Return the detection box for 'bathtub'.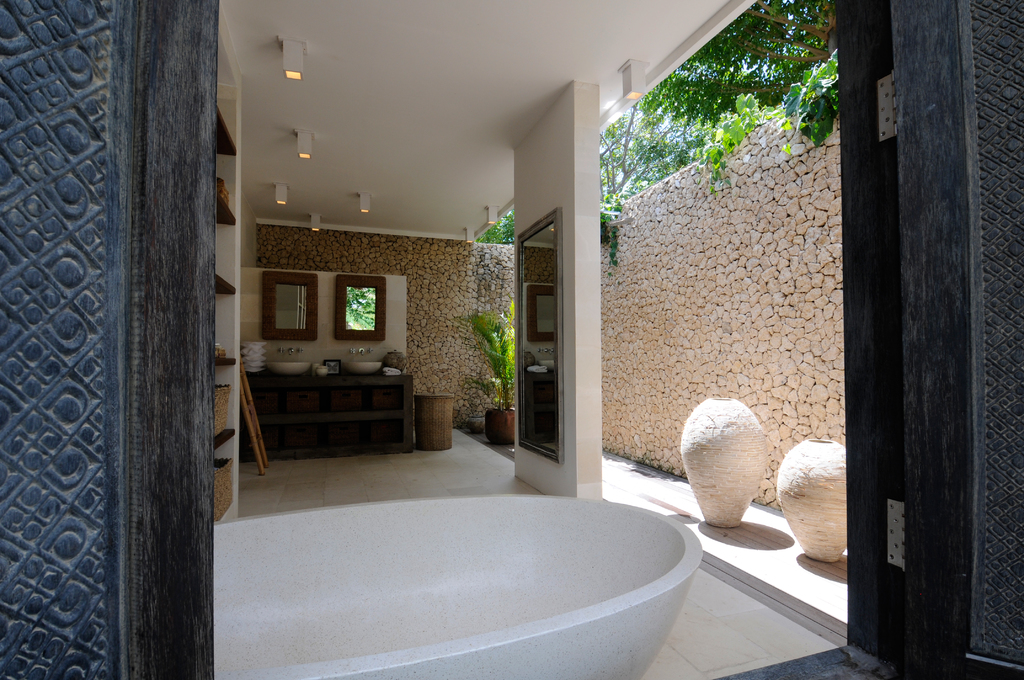
bbox=(208, 491, 703, 679).
